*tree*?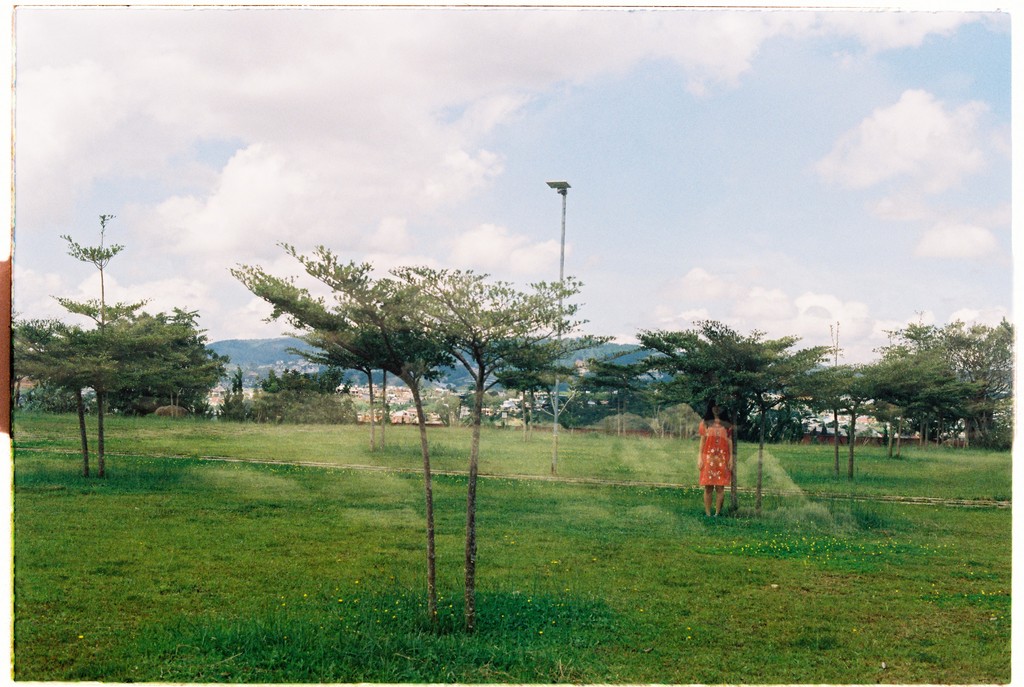
[230, 234, 452, 615]
